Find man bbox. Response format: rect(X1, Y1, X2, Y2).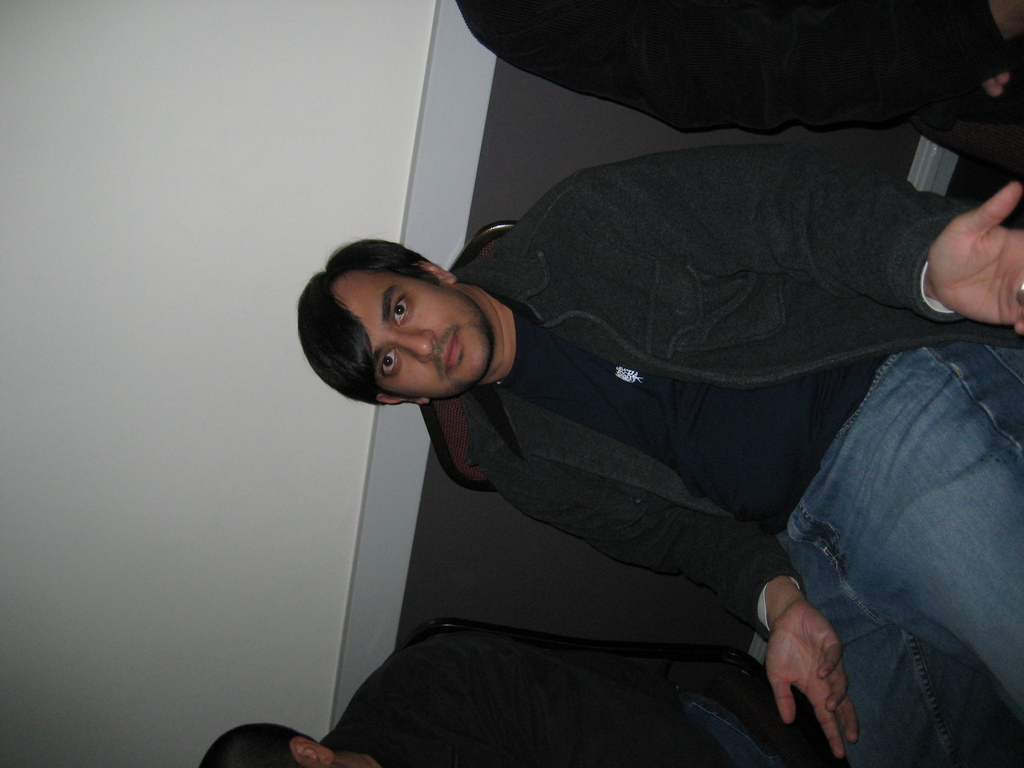
rect(193, 643, 776, 767).
